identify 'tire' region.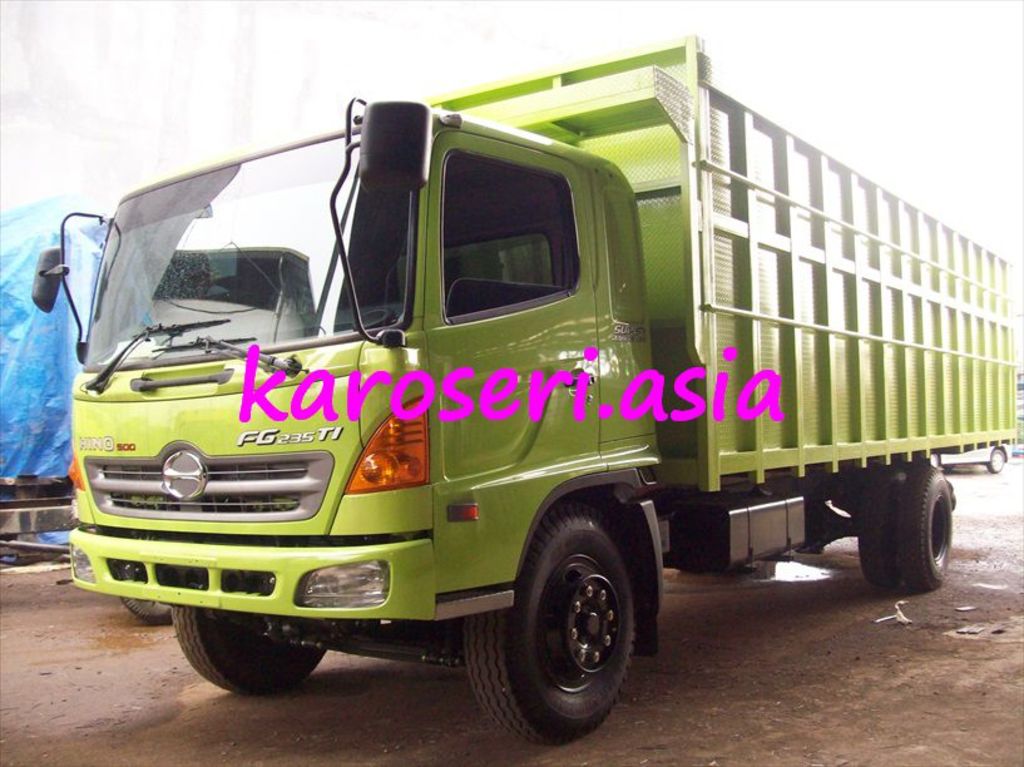
Region: pyautogui.locateOnScreen(899, 466, 950, 588).
